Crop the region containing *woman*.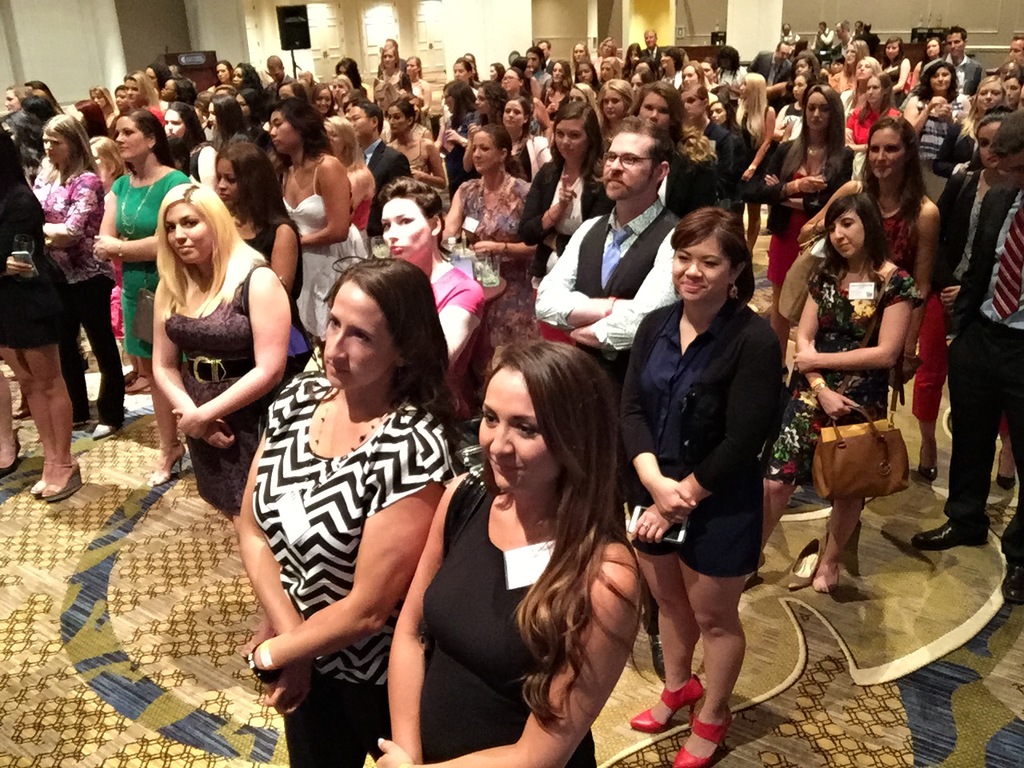
Crop region: bbox(434, 118, 542, 389).
